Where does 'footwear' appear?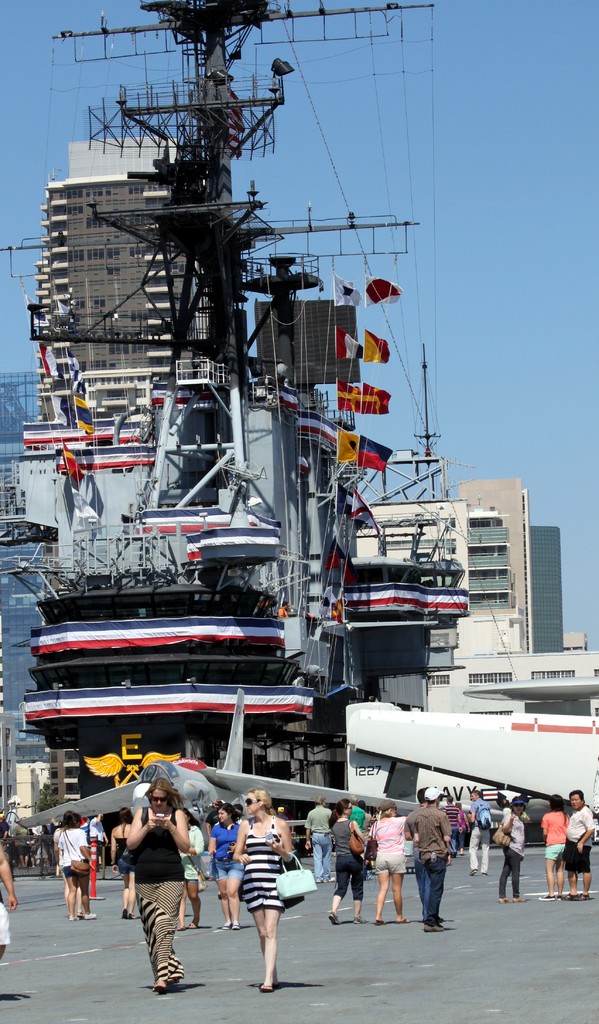
Appears at bbox(424, 925, 445, 932).
